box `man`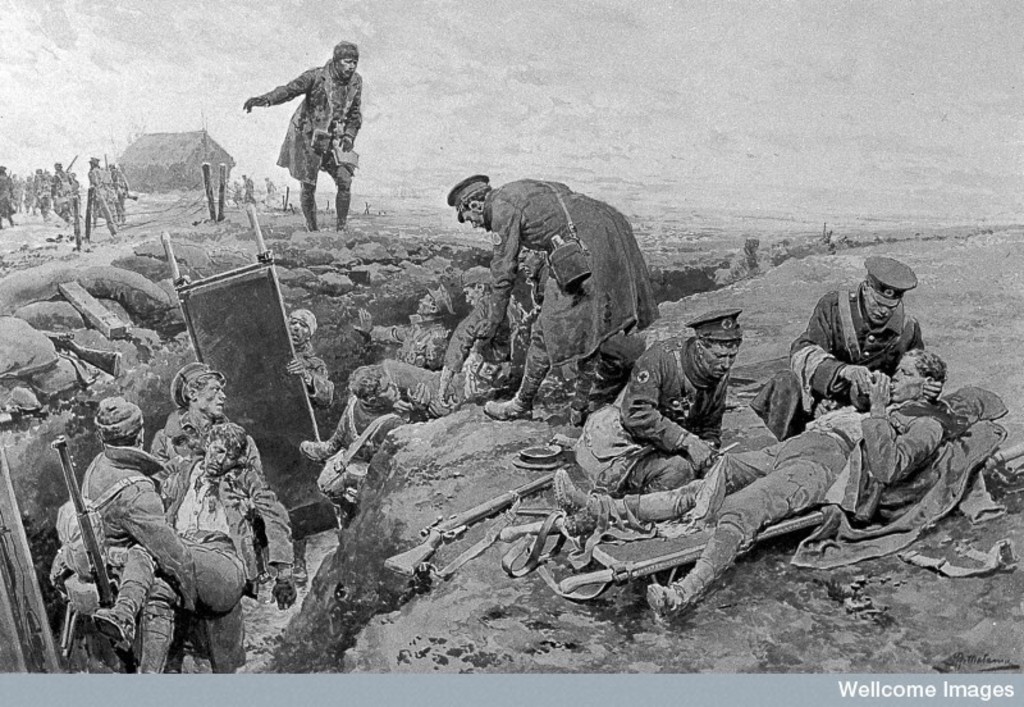
[x1=31, y1=163, x2=47, y2=218]
